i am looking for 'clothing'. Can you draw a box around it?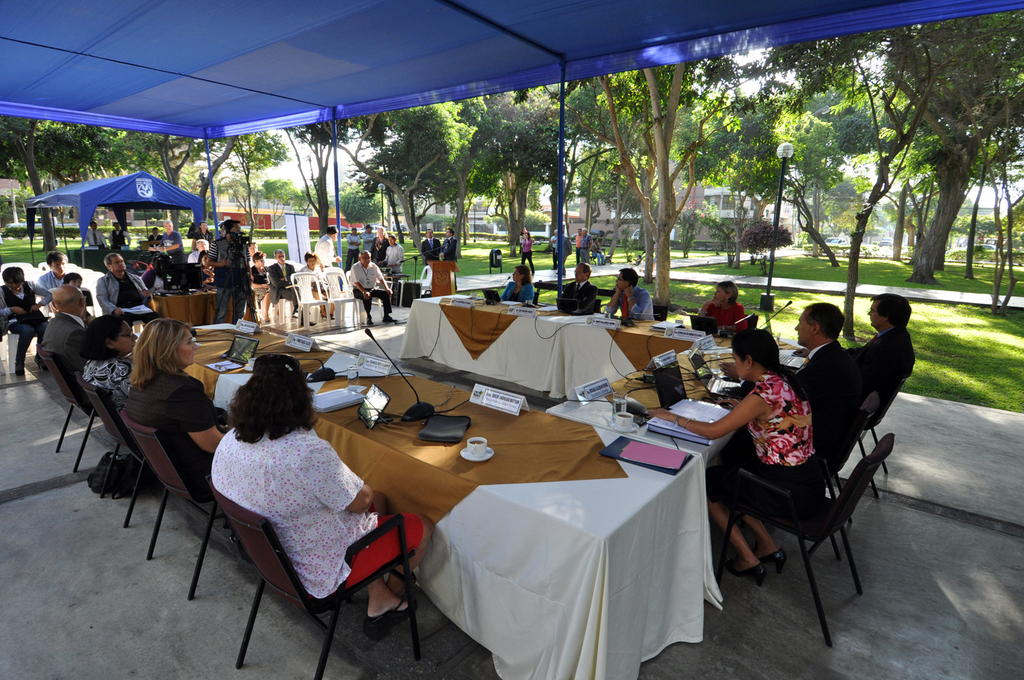
Sure, the bounding box is 502, 279, 538, 308.
